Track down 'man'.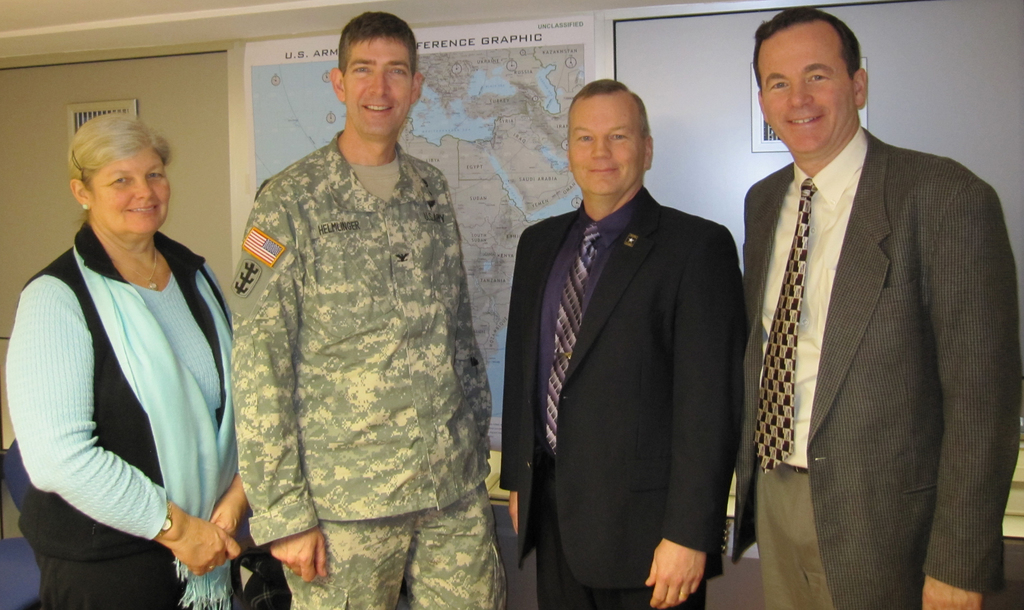
Tracked to bbox=(498, 74, 754, 608).
